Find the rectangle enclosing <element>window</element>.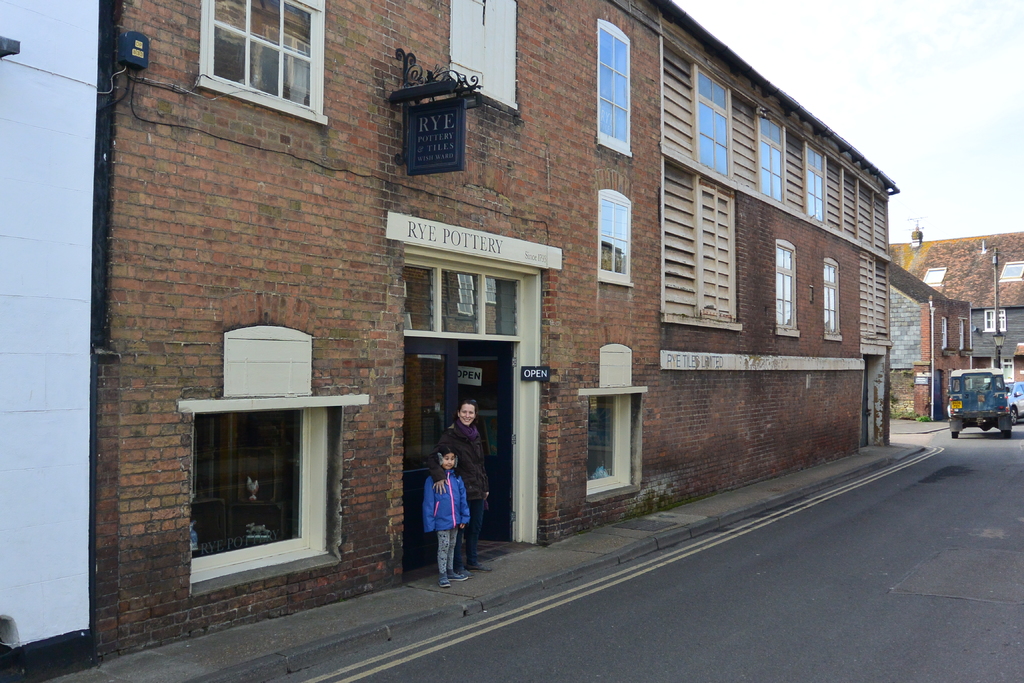
{"left": 596, "top": 188, "right": 632, "bottom": 285}.
